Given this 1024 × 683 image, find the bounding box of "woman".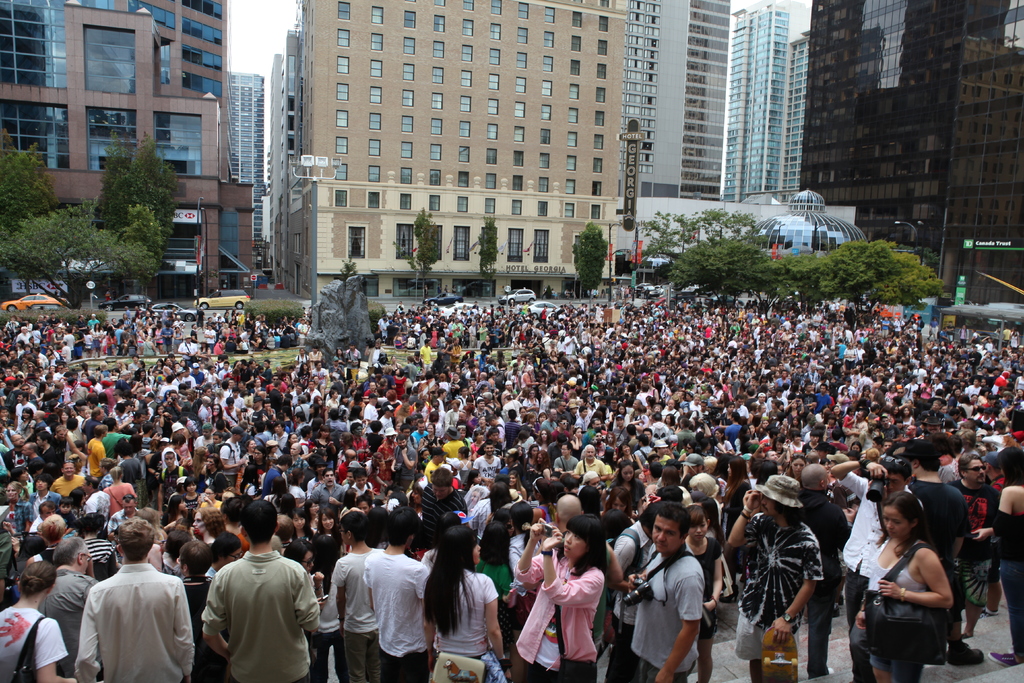
pyautogui.locateOnScreen(463, 396, 476, 419).
